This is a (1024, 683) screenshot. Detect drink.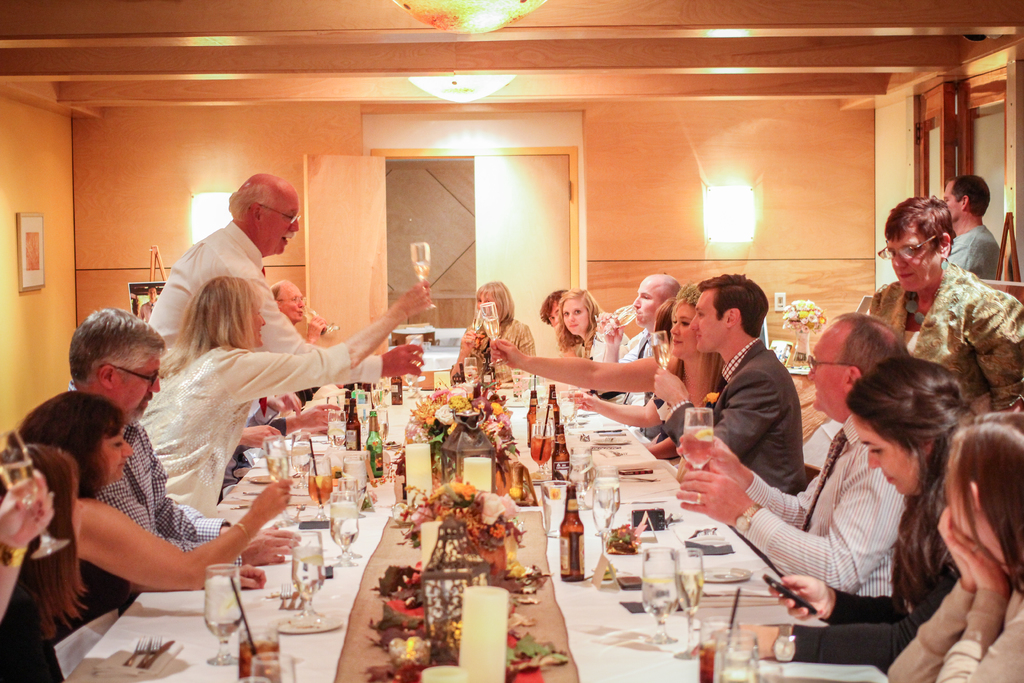
557, 507, 591, 583.
